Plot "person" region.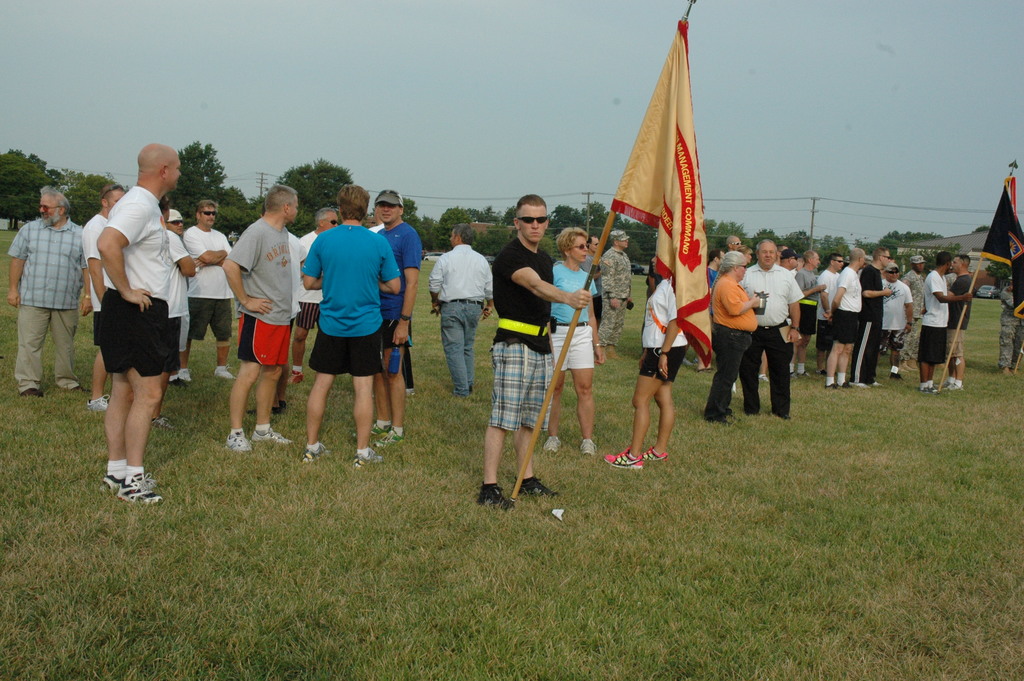
Plotted at (643, 252, 662, 338).
